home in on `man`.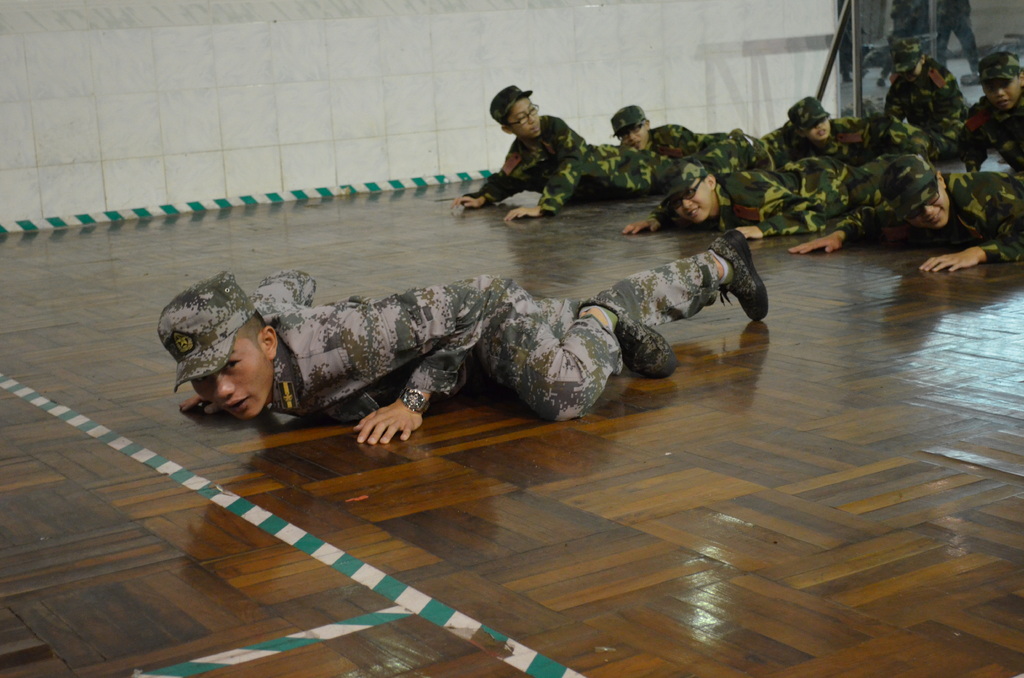
Homed in at x1=675 y1=158 x2=852 y2=235.
